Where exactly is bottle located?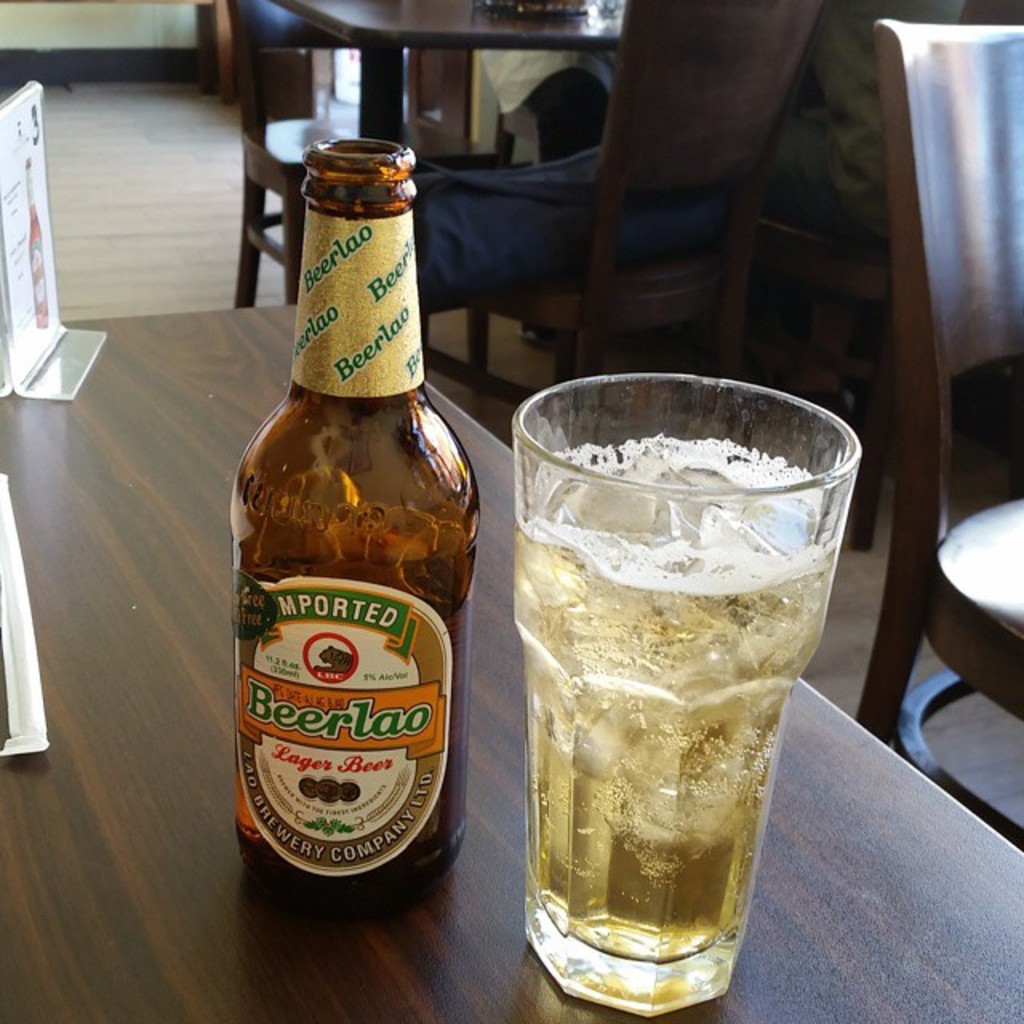
Its bounding box is Rect(226, 149, 486, 941).
